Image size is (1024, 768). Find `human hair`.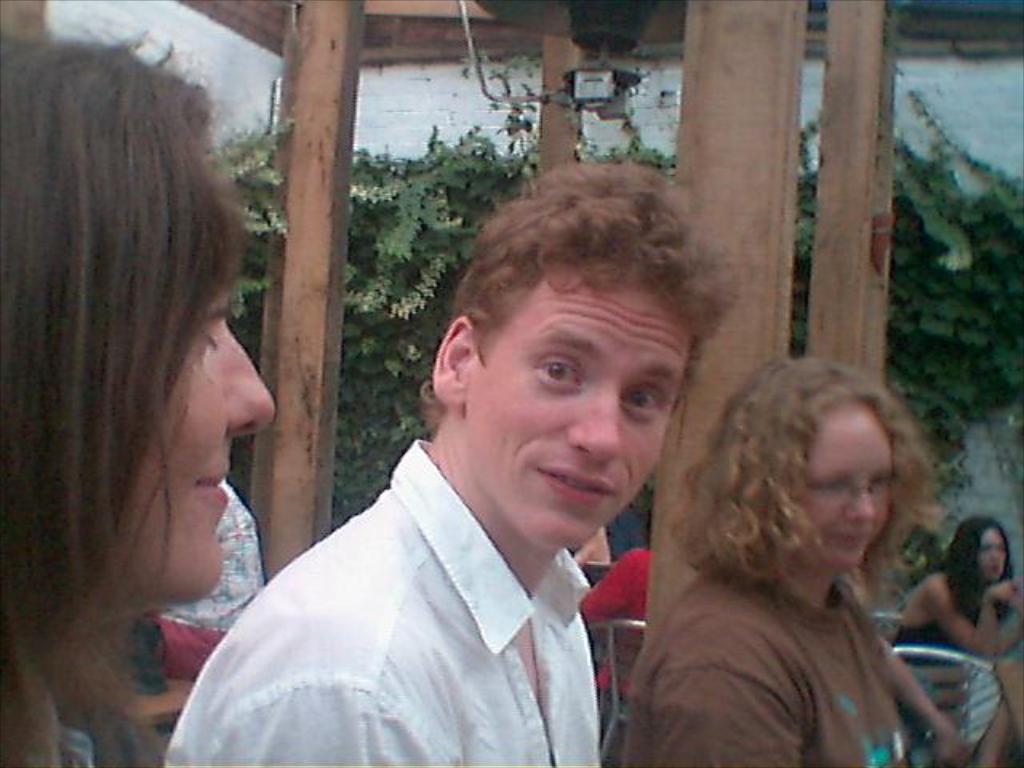
<region>941, 514, 1013, 621</region>.
